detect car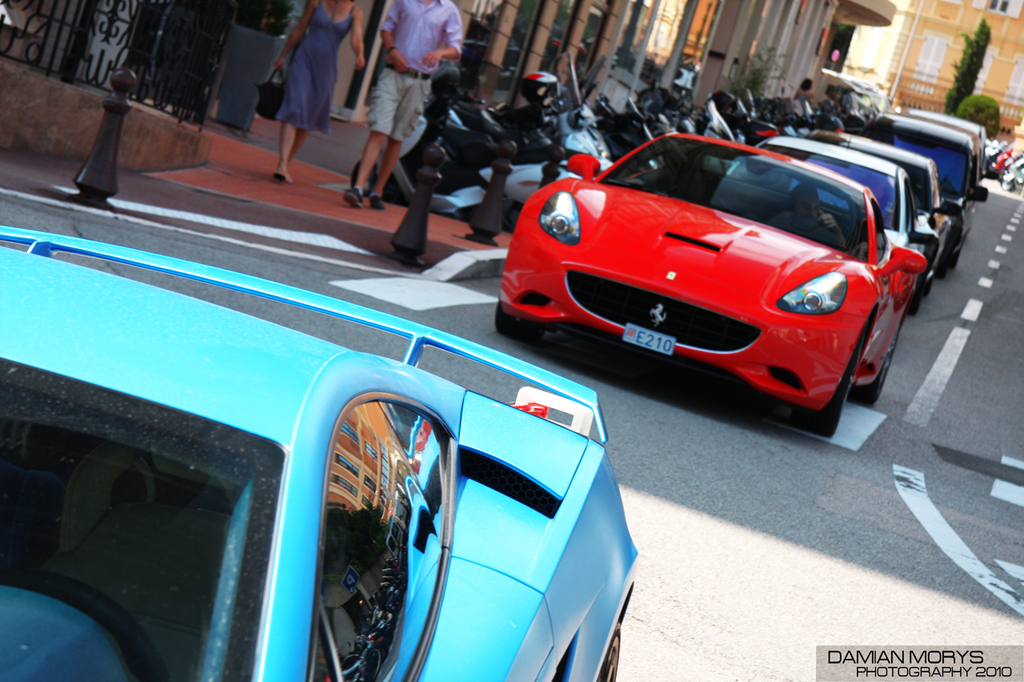
707 129 946 407
